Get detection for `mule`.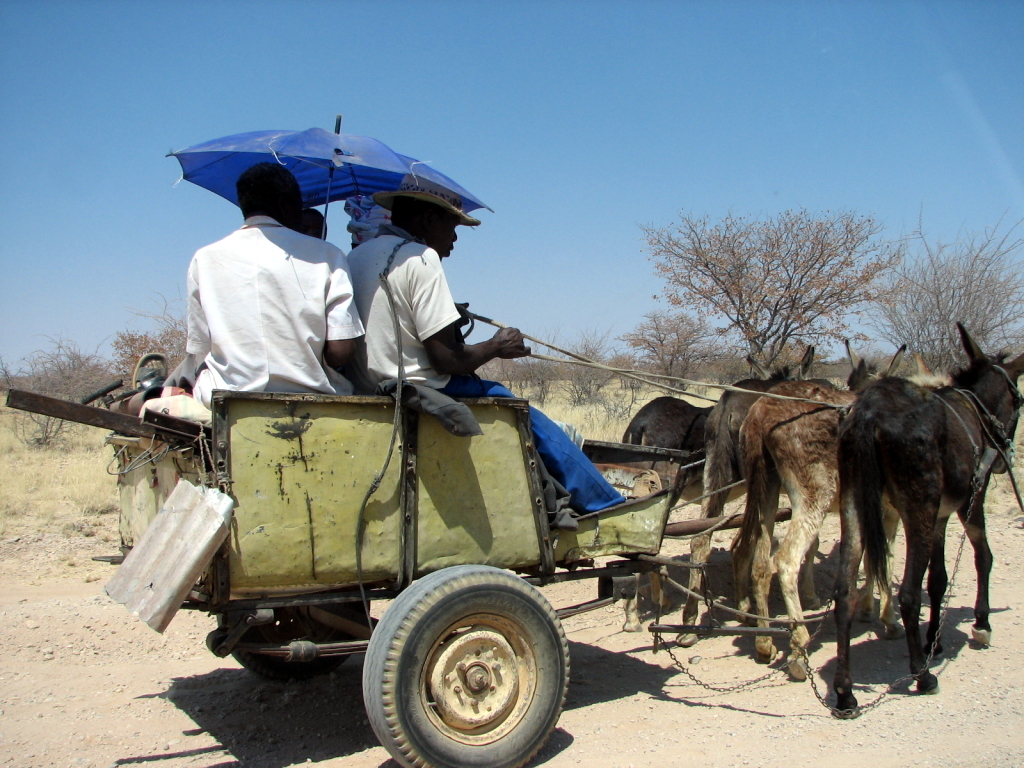
Detection: bbox(824, 326, 1003, 675).
